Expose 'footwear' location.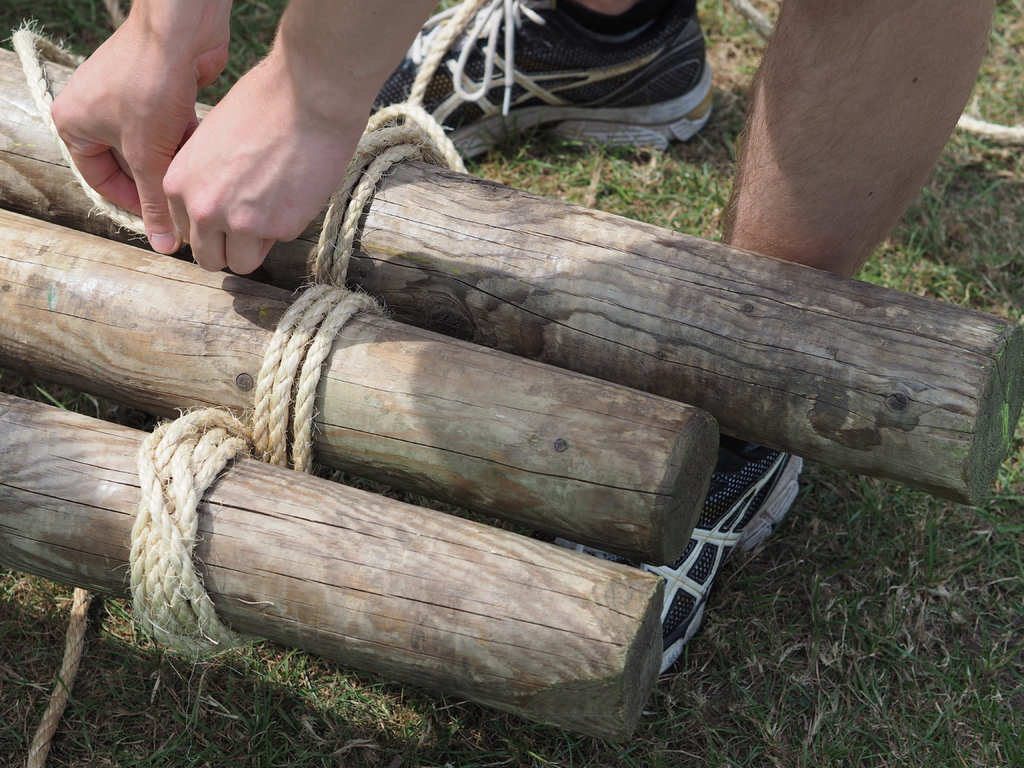
Exposed at (left=541, top=436, right=808, bottom=685).
